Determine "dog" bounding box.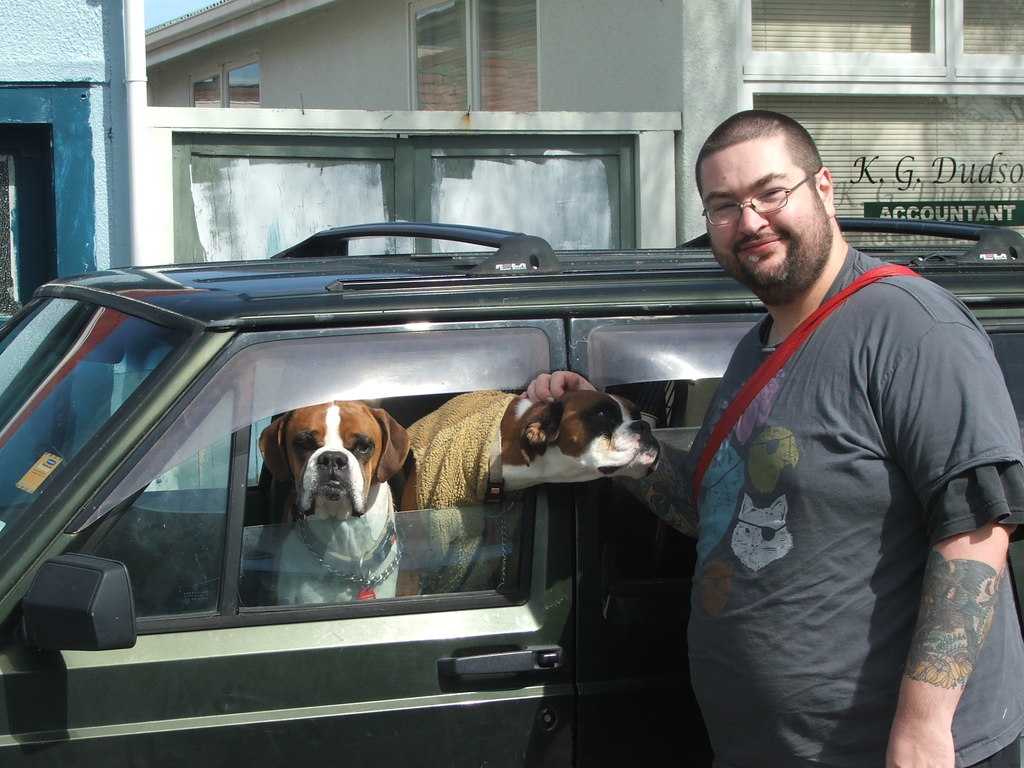
Determined: box(256, 398, 412, 605).
